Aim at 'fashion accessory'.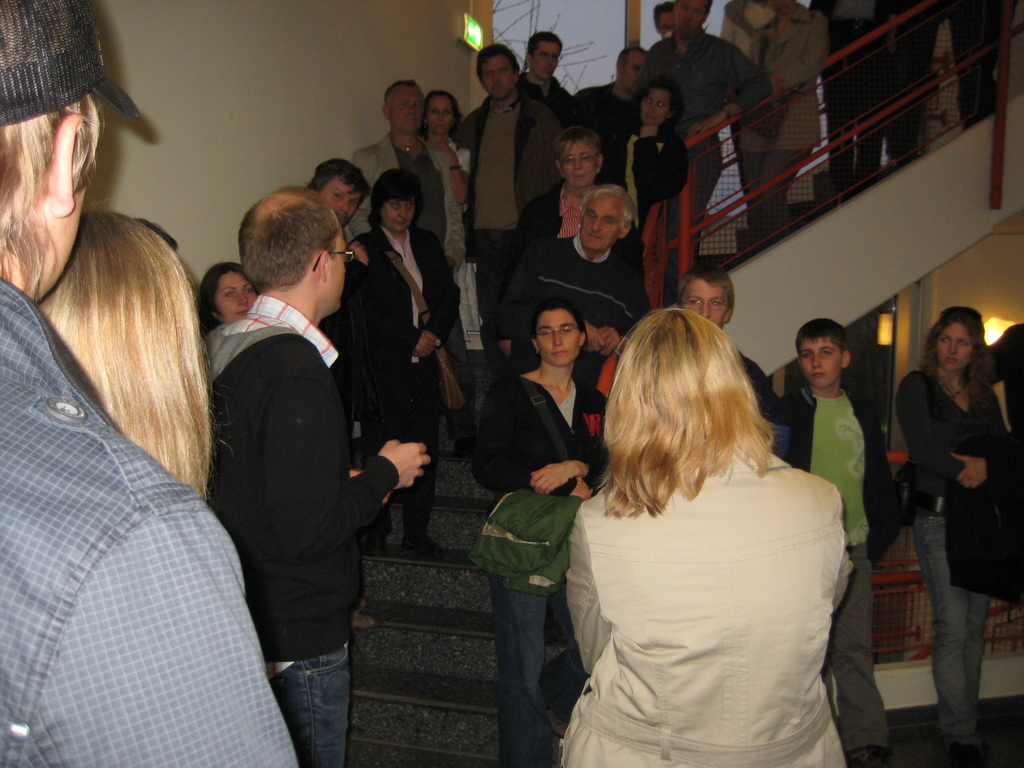
Aimed at 0/0/141/125.
